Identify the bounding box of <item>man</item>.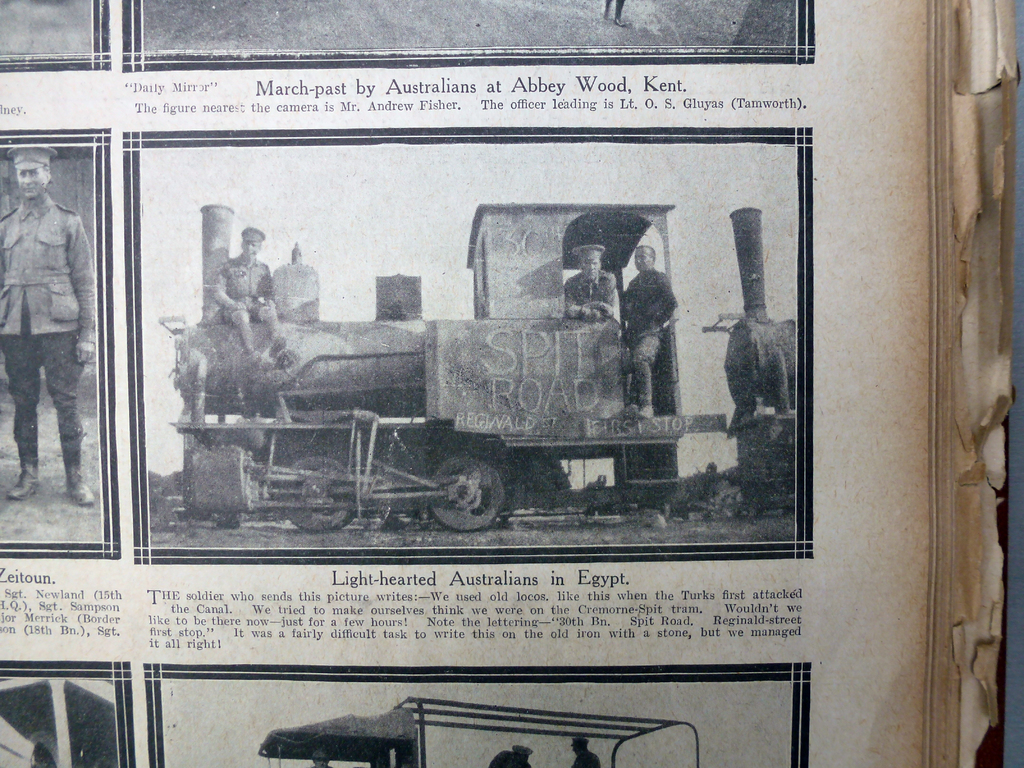
pyautogui.locateOnScreen(4, 129, 95, 522).
